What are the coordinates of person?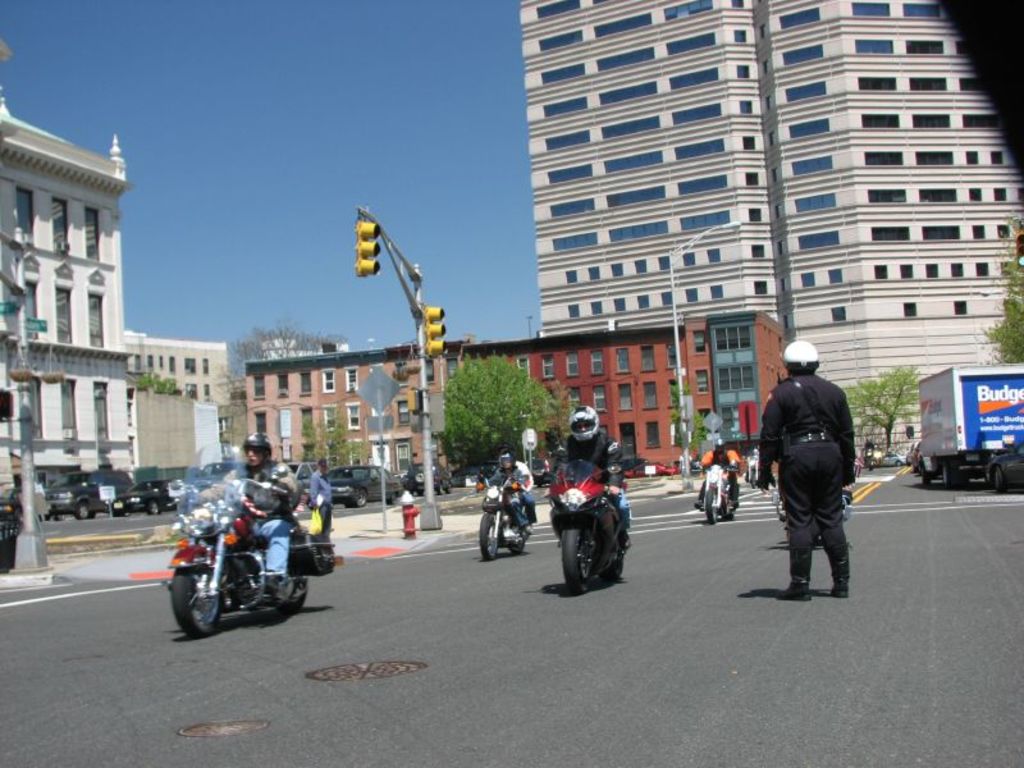
x1=754, y1=338, x2=851, y2=605.
